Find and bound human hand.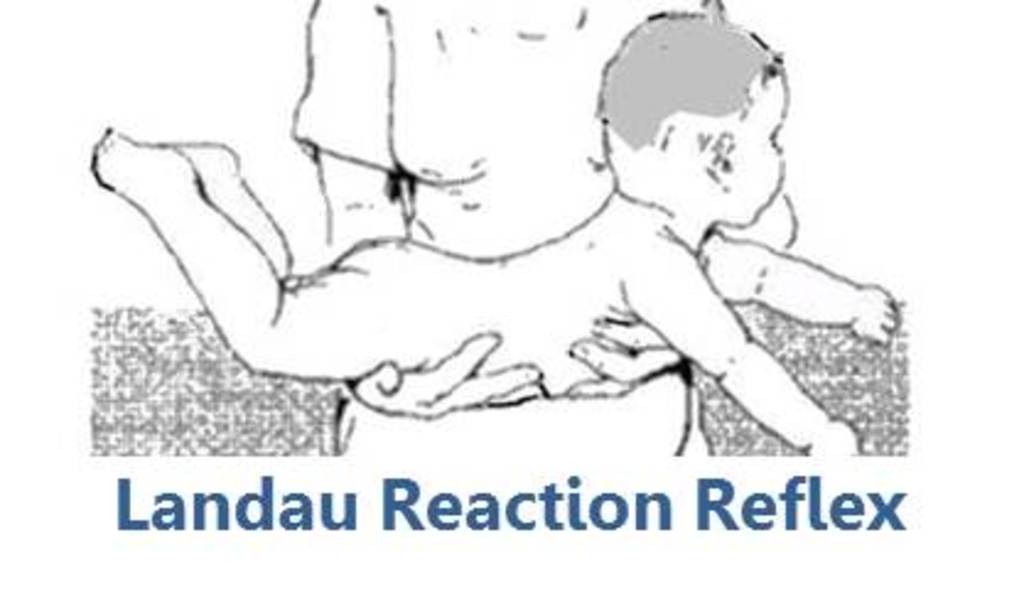
Bound: 562, 317, 688, 398.
